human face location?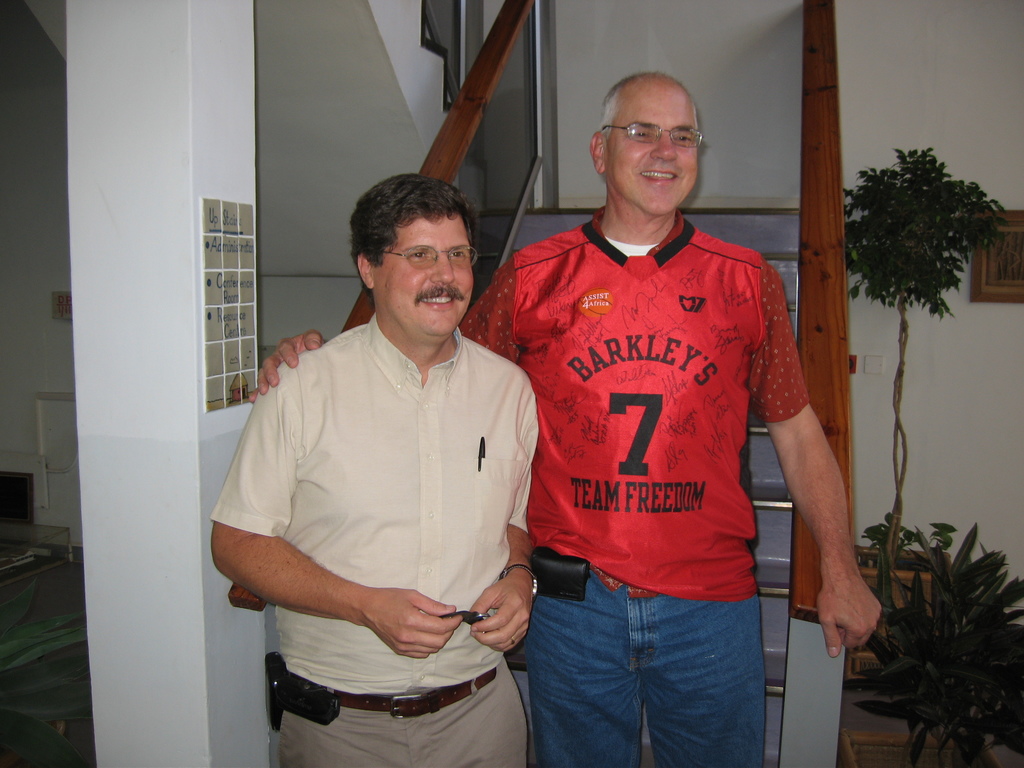
box=[608, 84, 701, 214]
